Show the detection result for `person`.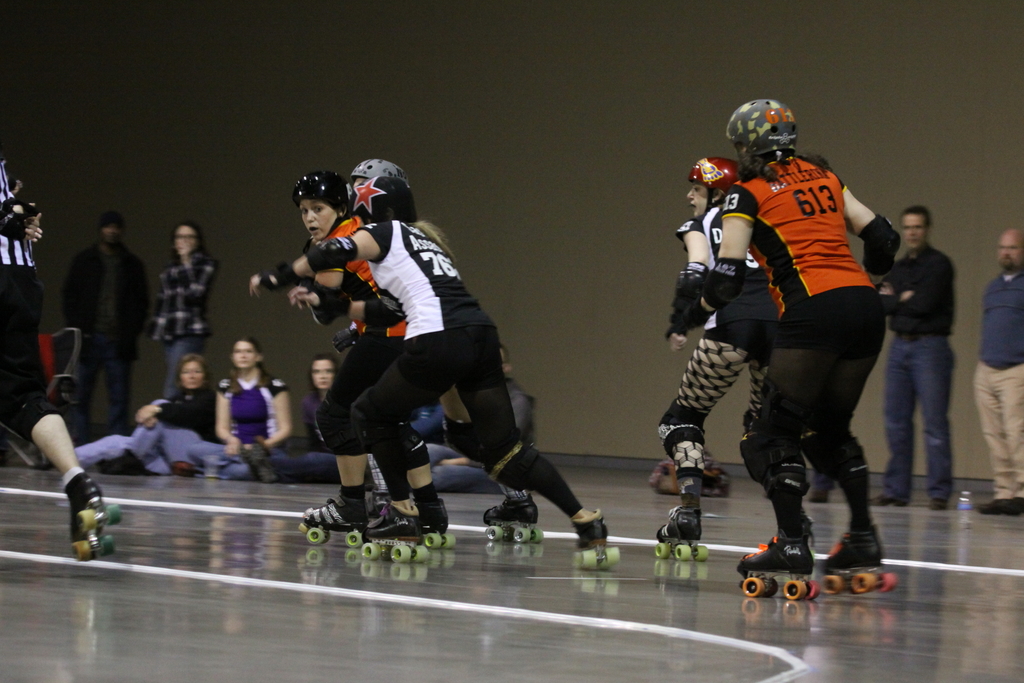
pyautogui.locateOnScreen(283, 167, 538, 522).
